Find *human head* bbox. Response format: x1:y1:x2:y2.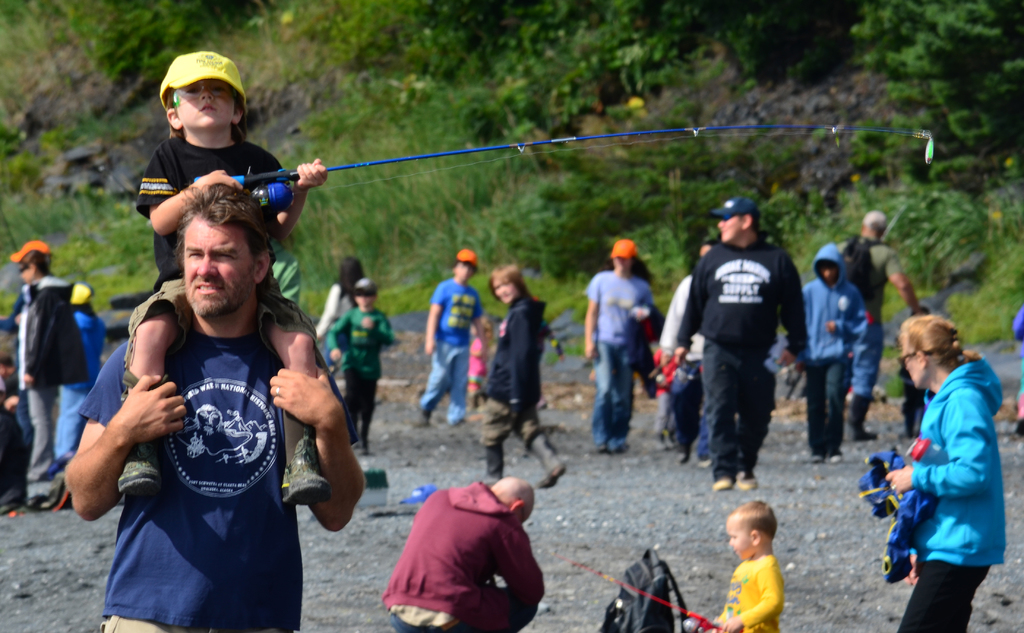
18:252:51:284.
